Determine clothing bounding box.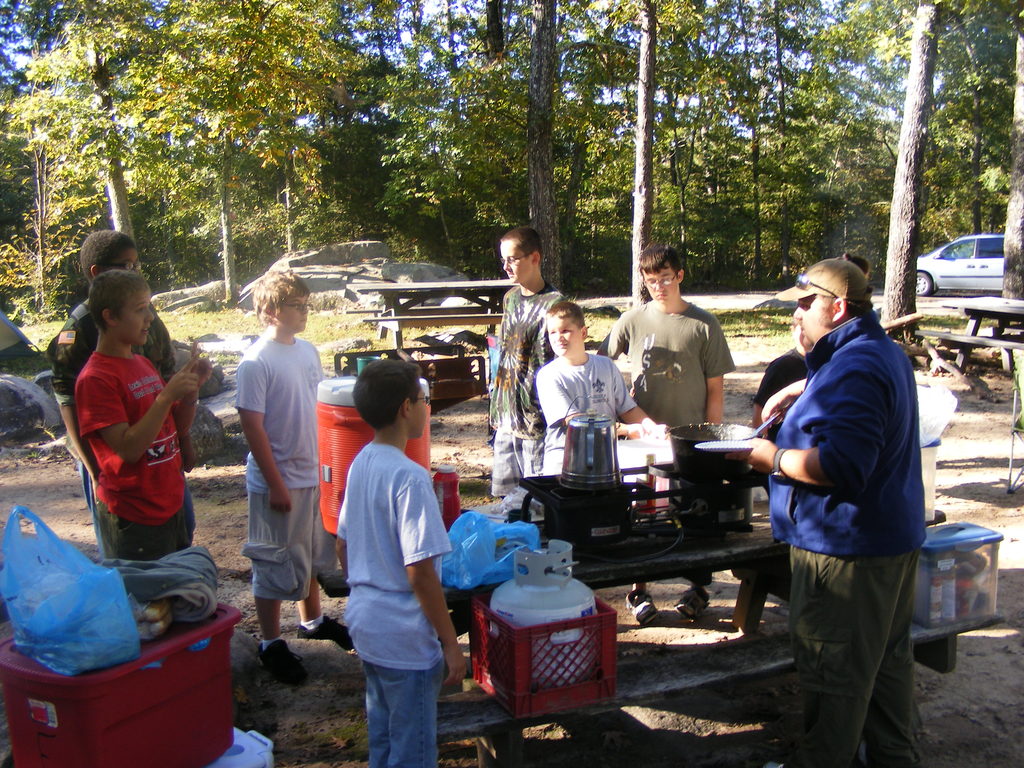
Determined: BBox(489, 284, 570, 495).
